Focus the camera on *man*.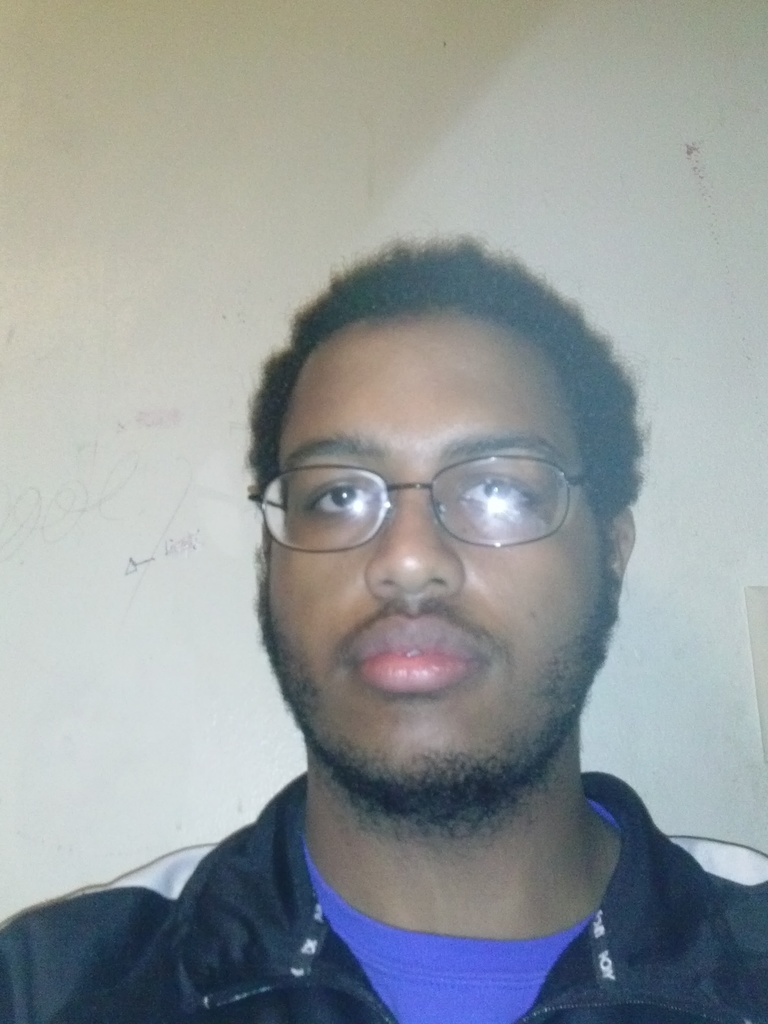
Focus region: <region>0, 242, 767, 1023</region>.
